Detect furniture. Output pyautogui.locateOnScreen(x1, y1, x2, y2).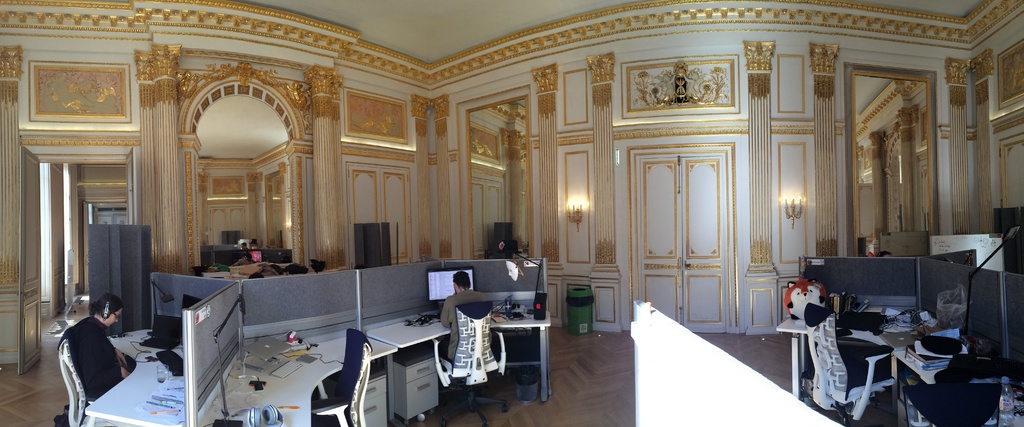
pyautogui.locateOnScreen(903, 383, 999, 426).
